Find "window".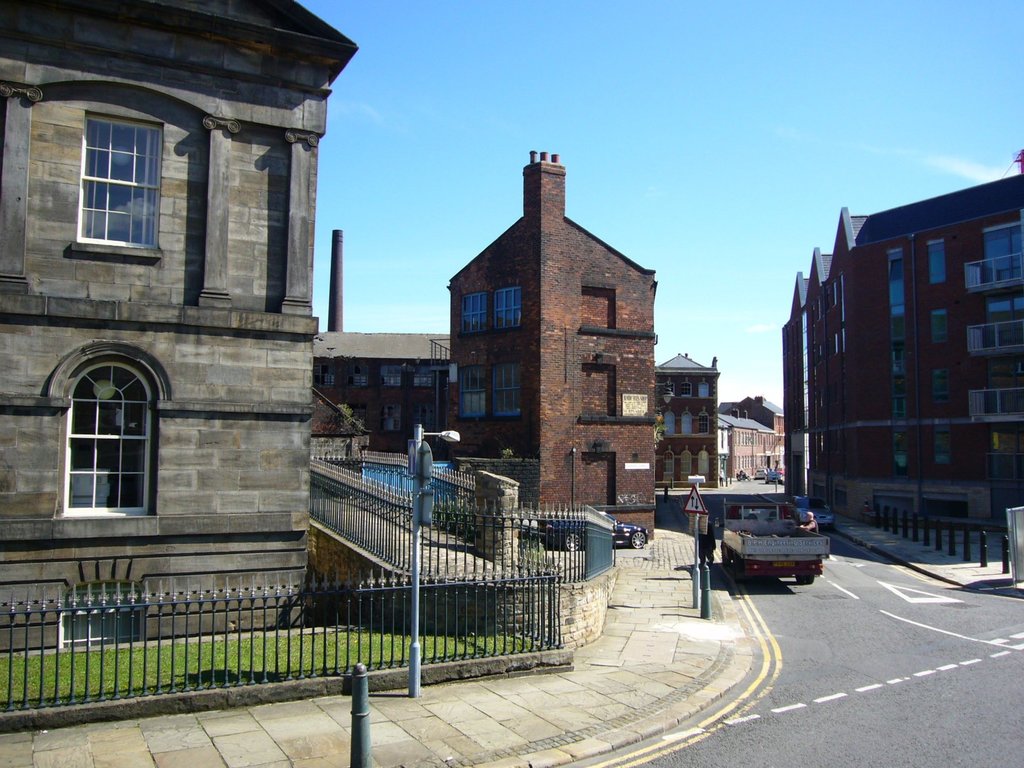
region(381, 363, 399, 386).
